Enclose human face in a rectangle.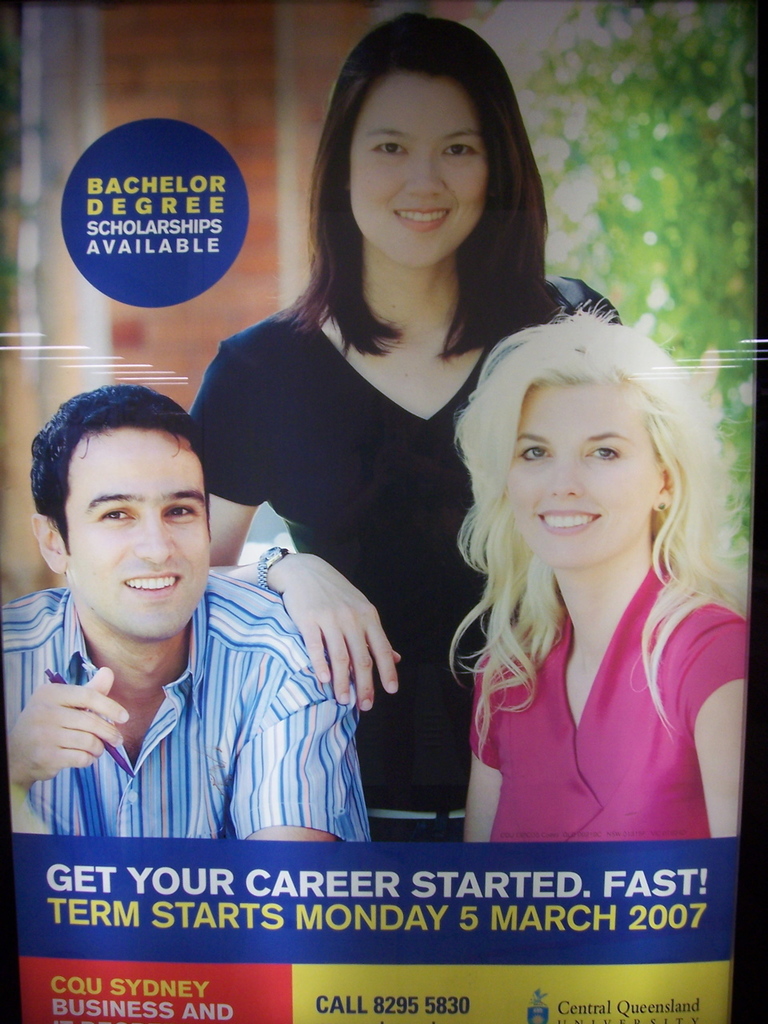
BBox(345, 68, 494, 279).
